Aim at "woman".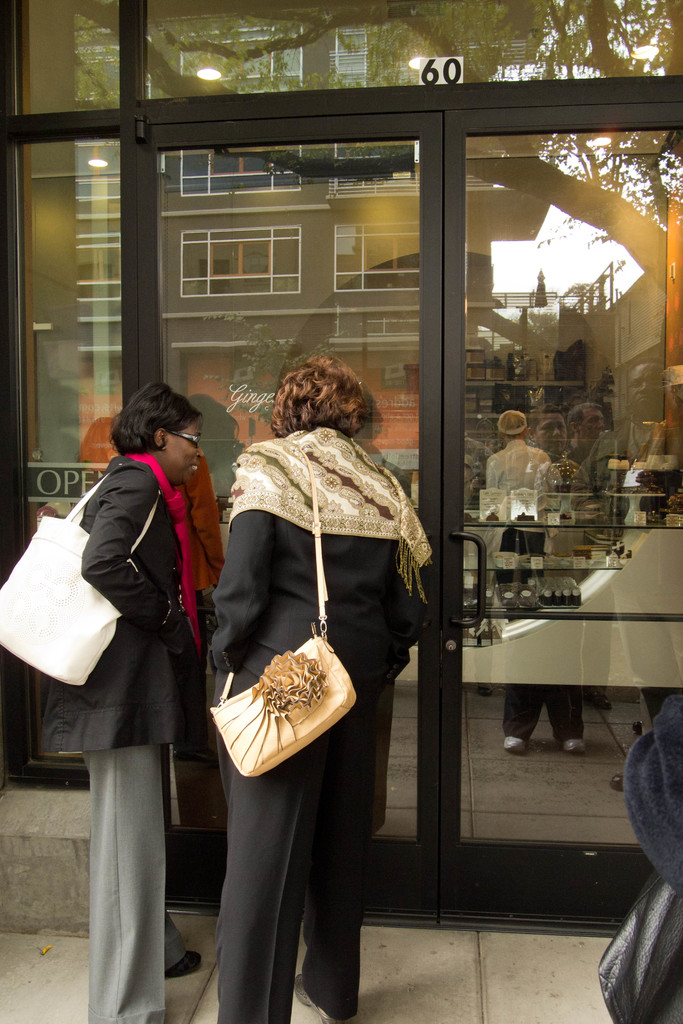
Aimed at 498:399:609:756.
